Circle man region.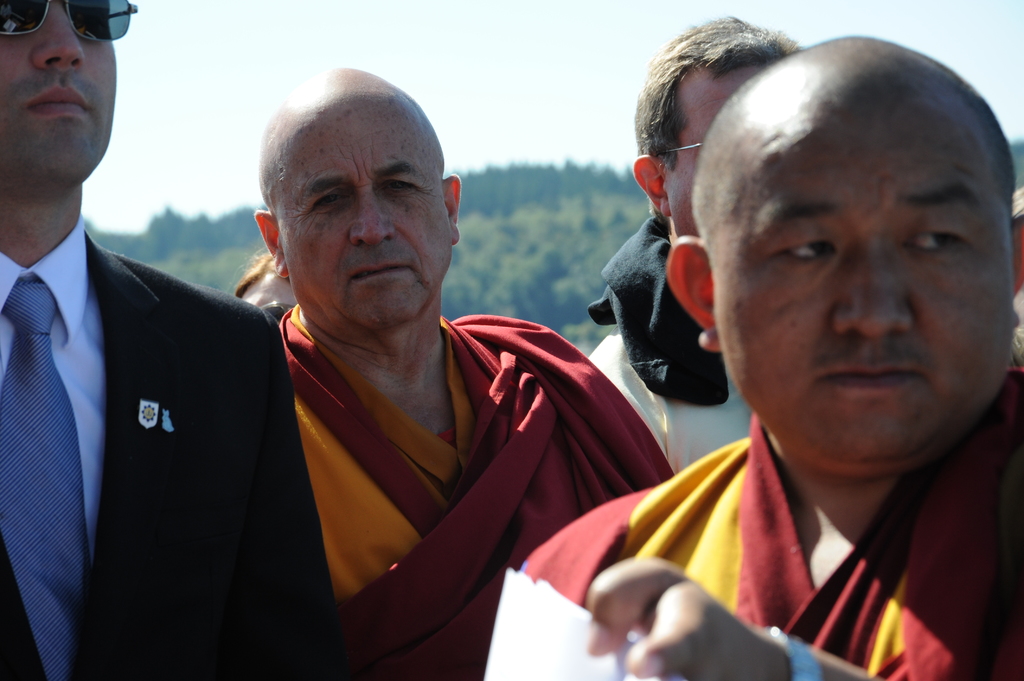
Region: 253 62 676 680.
